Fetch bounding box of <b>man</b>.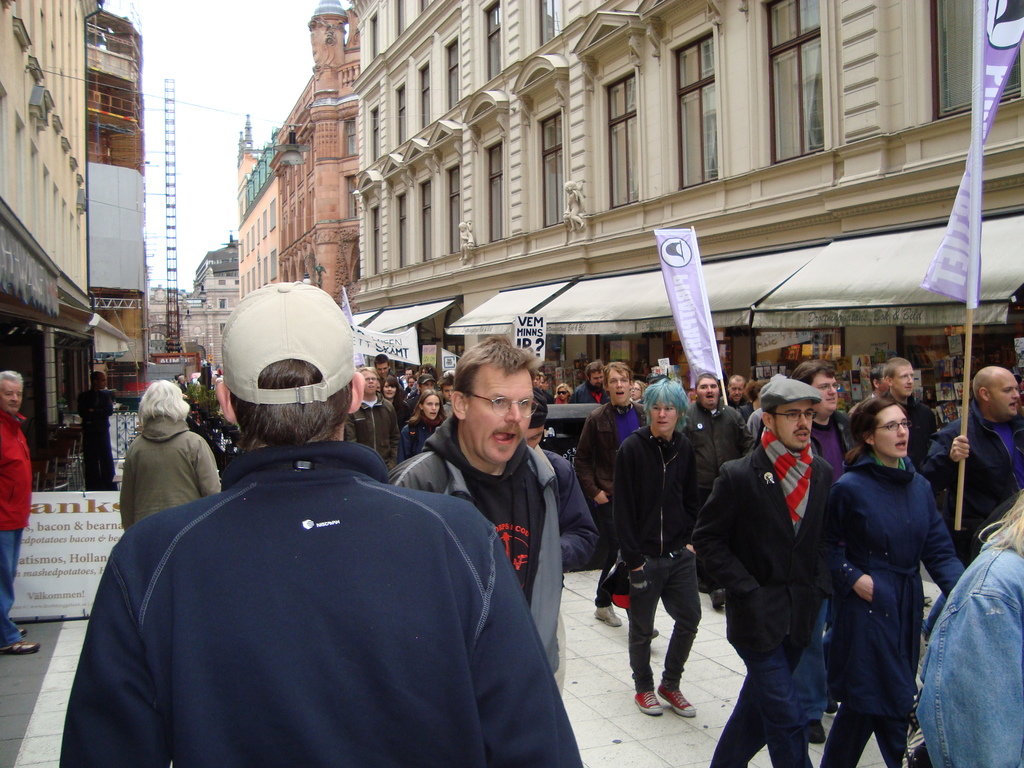
Bbox: box(683, 373, 756, 609).
